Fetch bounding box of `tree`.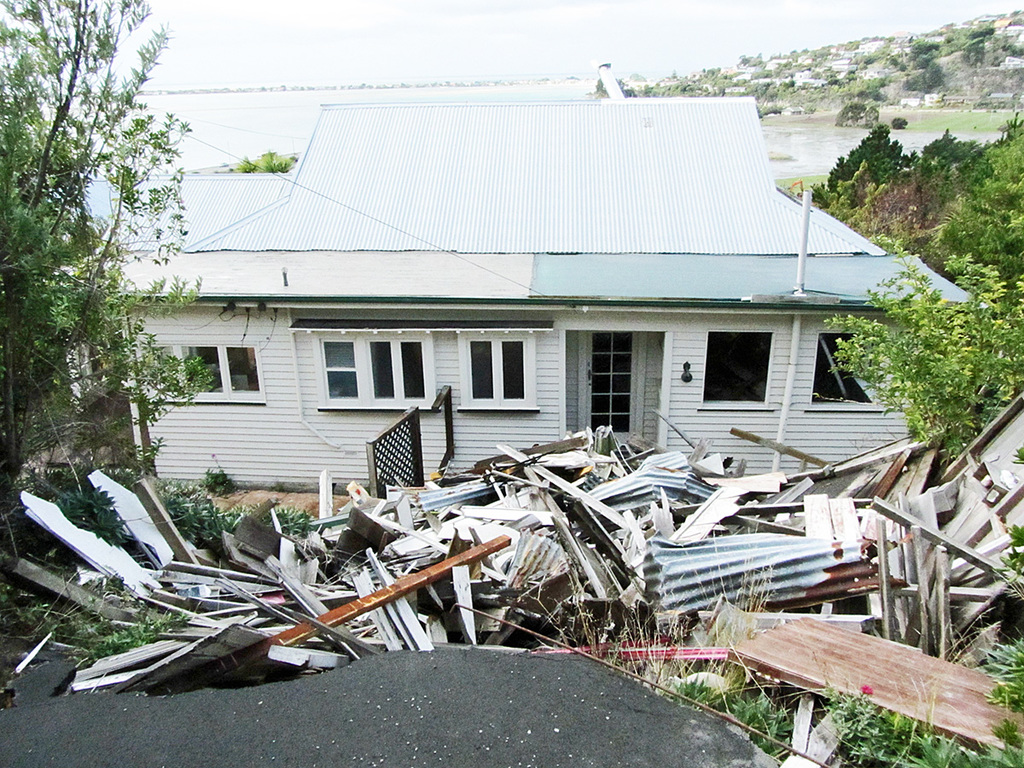
Bbox: 902 38 945 64.
